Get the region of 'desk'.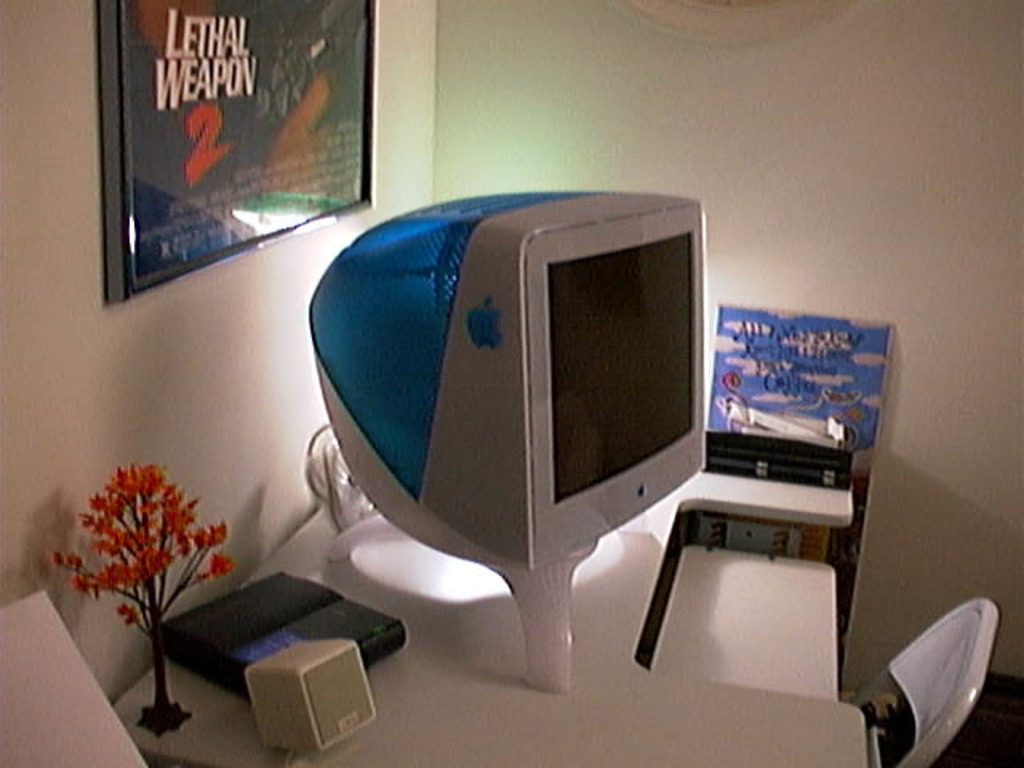
pyautogui.locateOnScreen(114, 440, 870, 766).
